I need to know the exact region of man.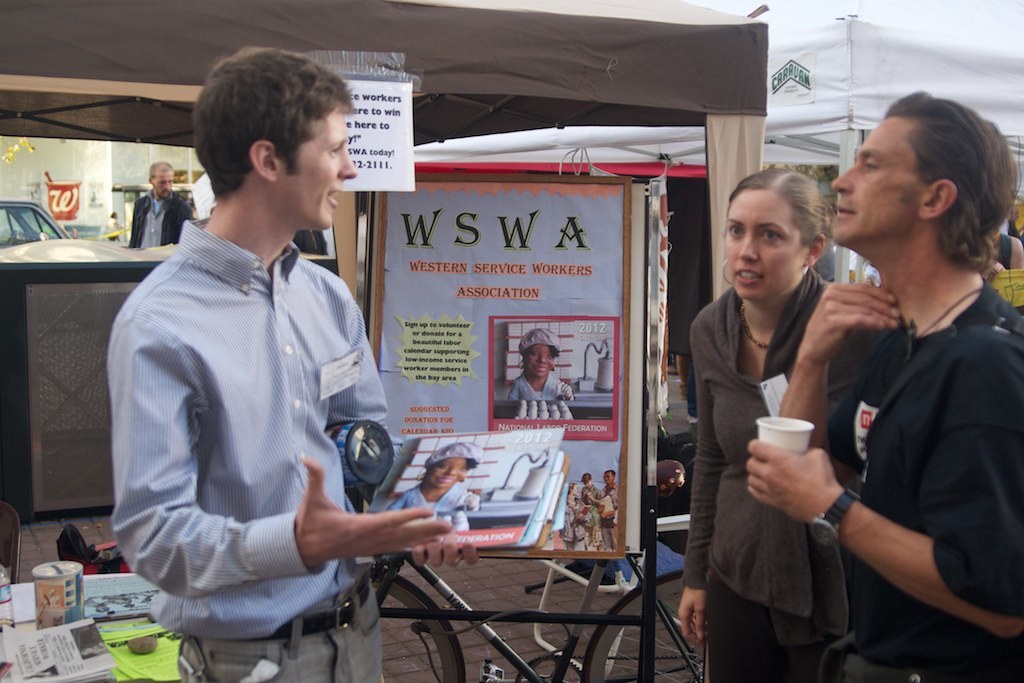
Region: <bbox>511, 324, 570, 402</bbox>.
